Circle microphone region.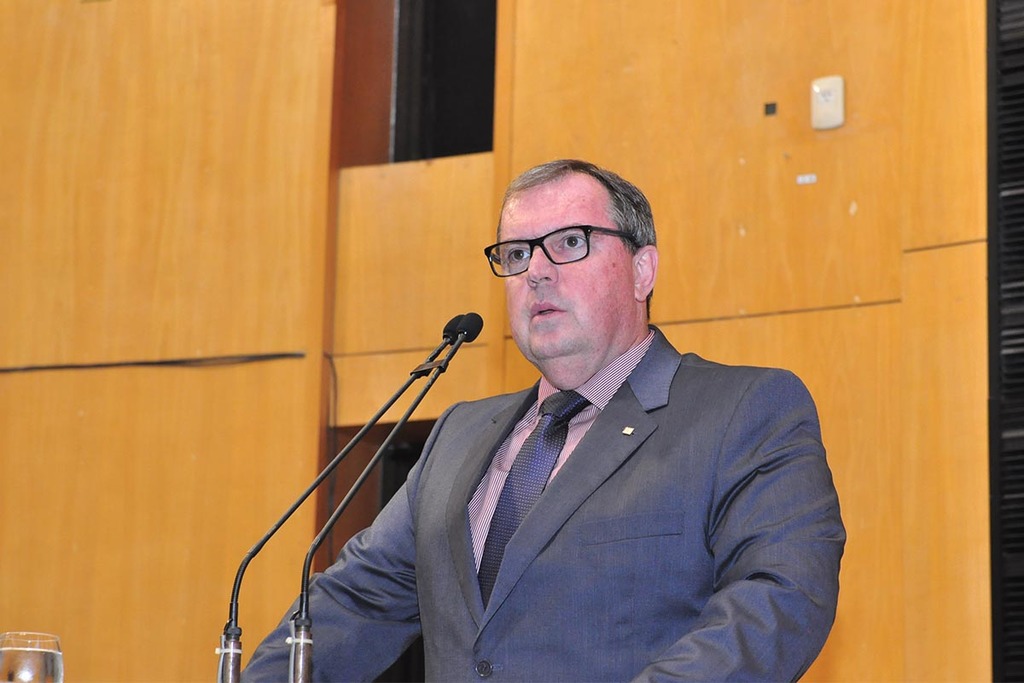
Region: x1=396, y1=324, x2=484, y2=388.
